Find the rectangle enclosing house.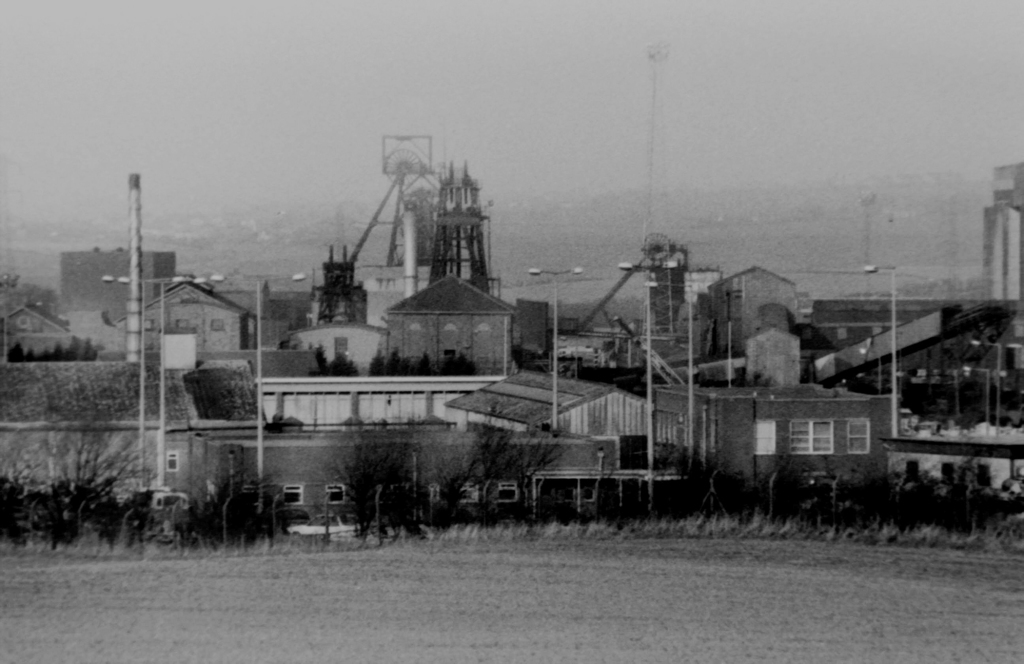
region(0, 360, 189, 508).
